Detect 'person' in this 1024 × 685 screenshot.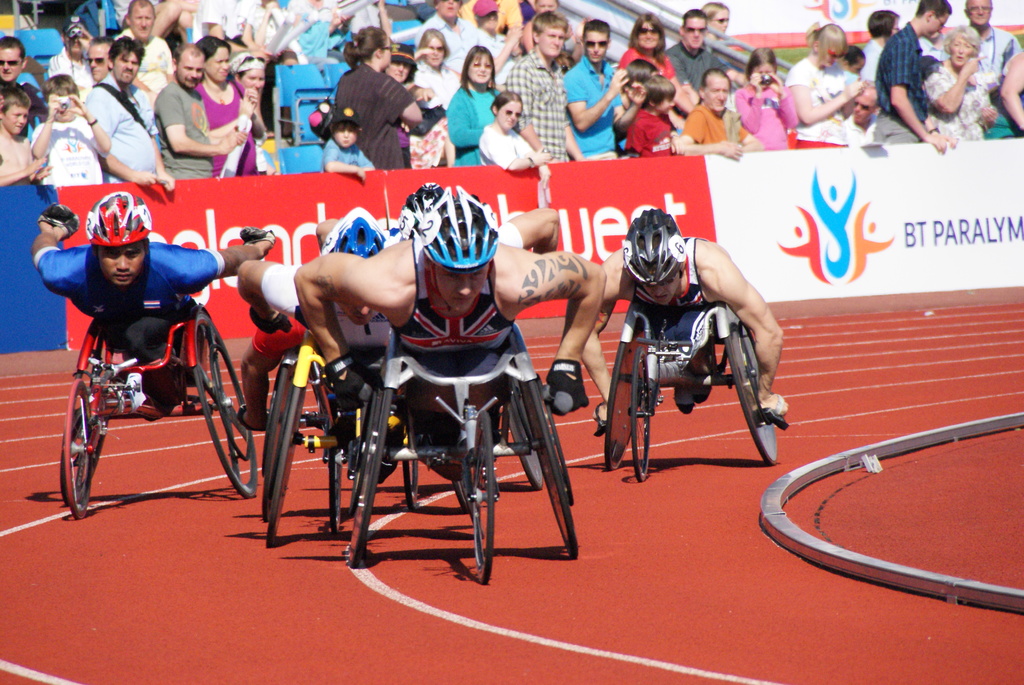
Detection: x1=318 y1=99 x2=378 y2=179.
